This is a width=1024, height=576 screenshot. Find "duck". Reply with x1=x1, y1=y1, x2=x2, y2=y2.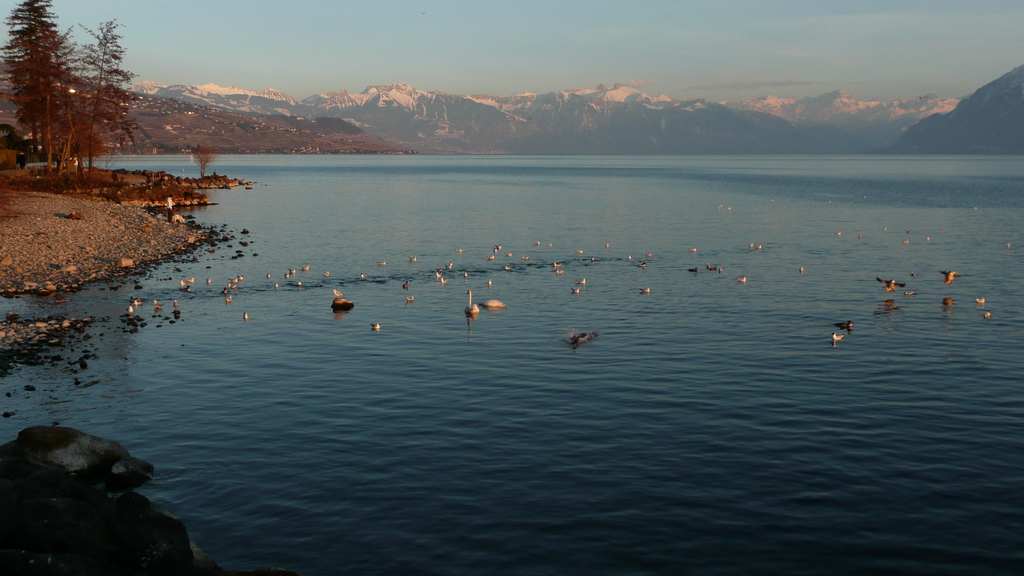
x1=126, y1=309, x2=143, y2=333.
